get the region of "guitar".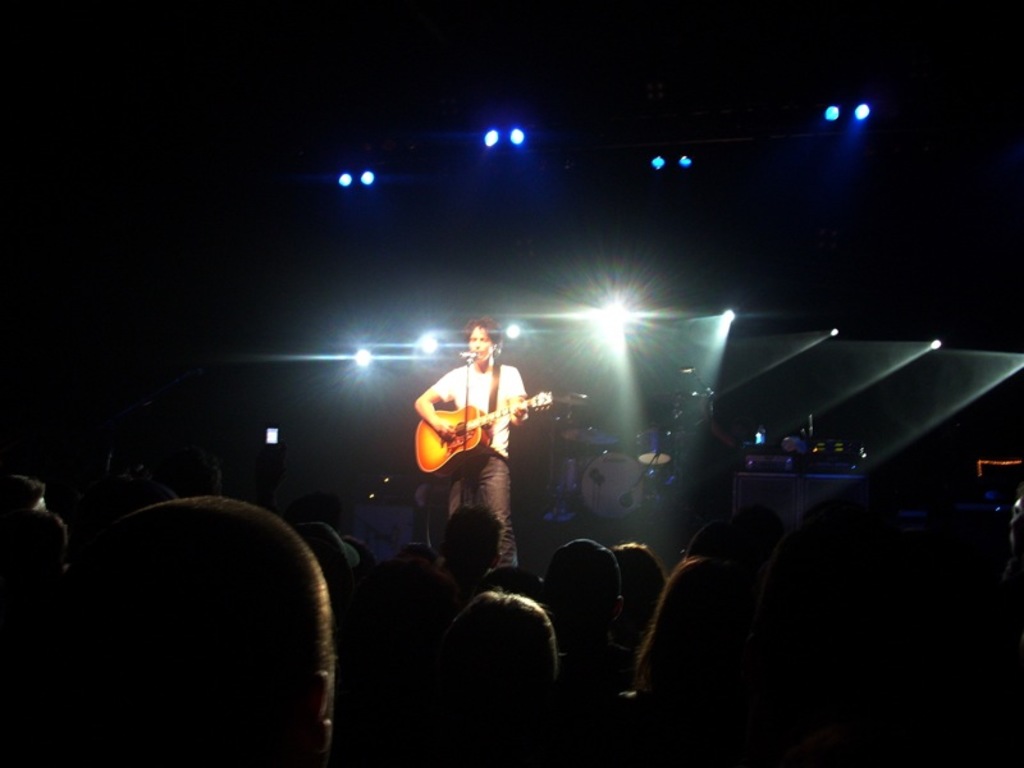
412 389 550 479.
